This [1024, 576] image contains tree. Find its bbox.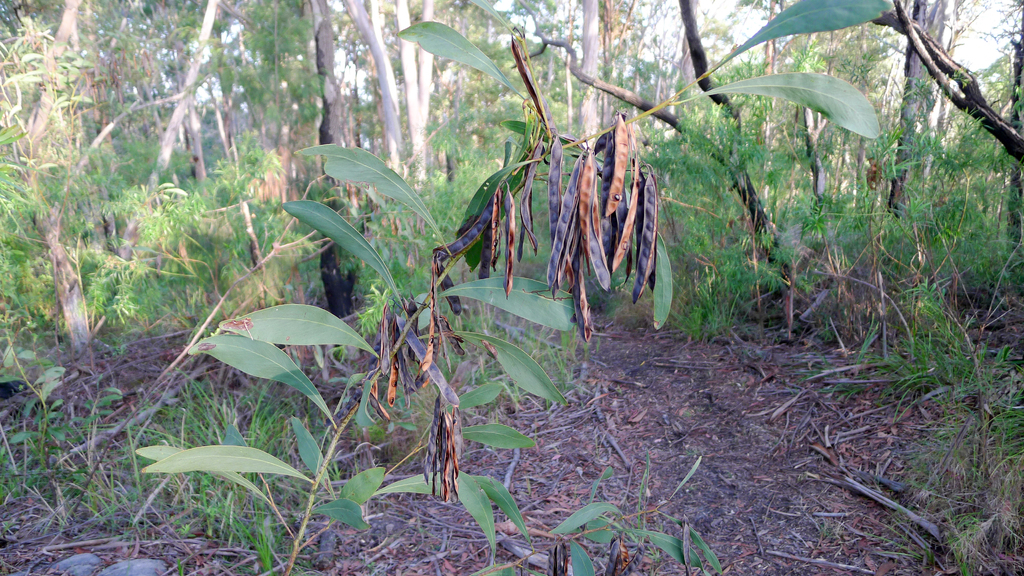
bbox(670, 0, 941, 311).
